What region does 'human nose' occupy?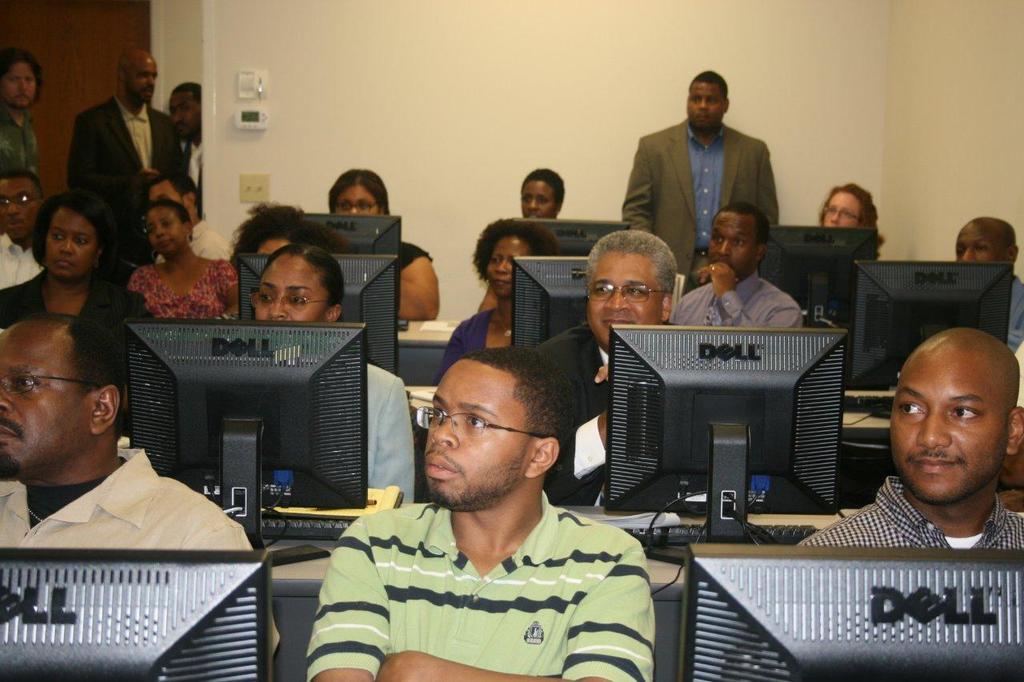
<region>268, 295, 286, 318</region>.
